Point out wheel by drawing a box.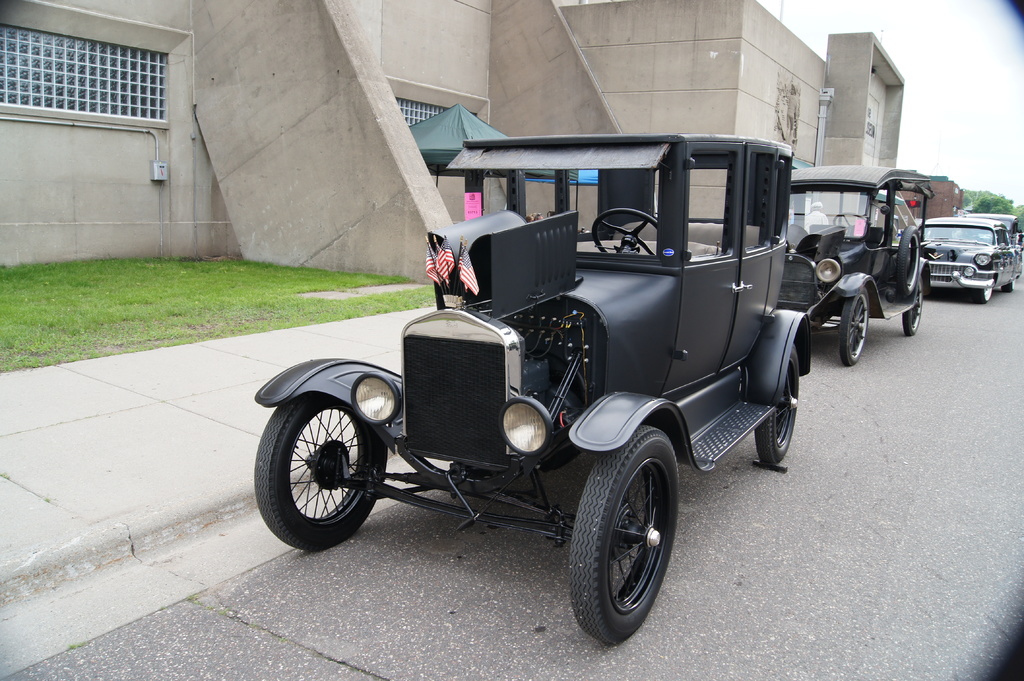
rect(588, 204, 662, 258).
